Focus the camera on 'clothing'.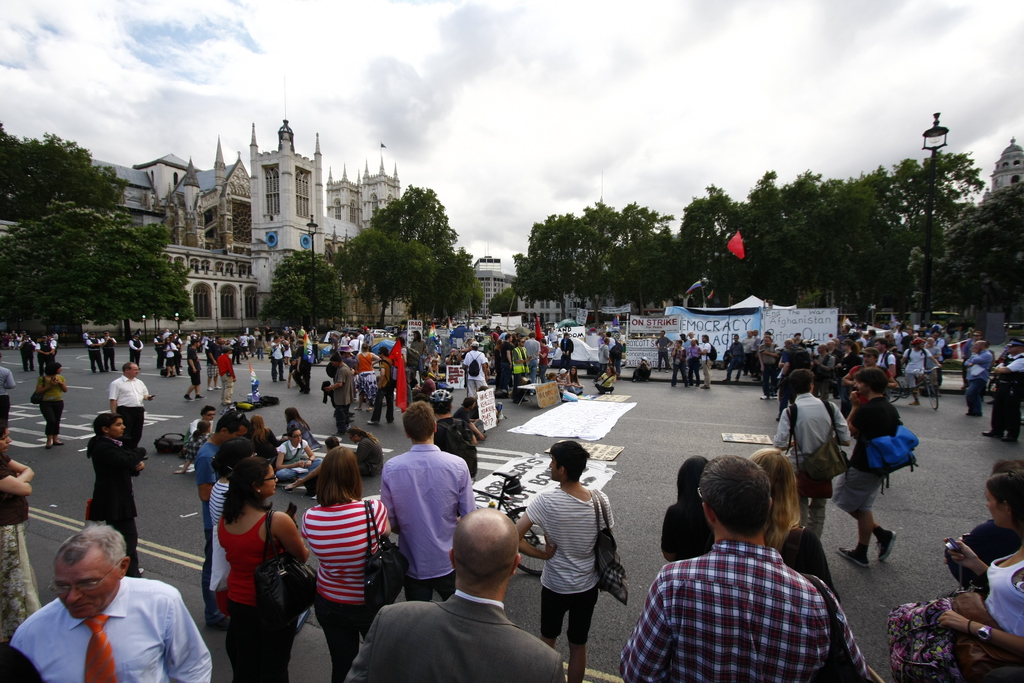
Focus region: (12, 577, 214, 682).
